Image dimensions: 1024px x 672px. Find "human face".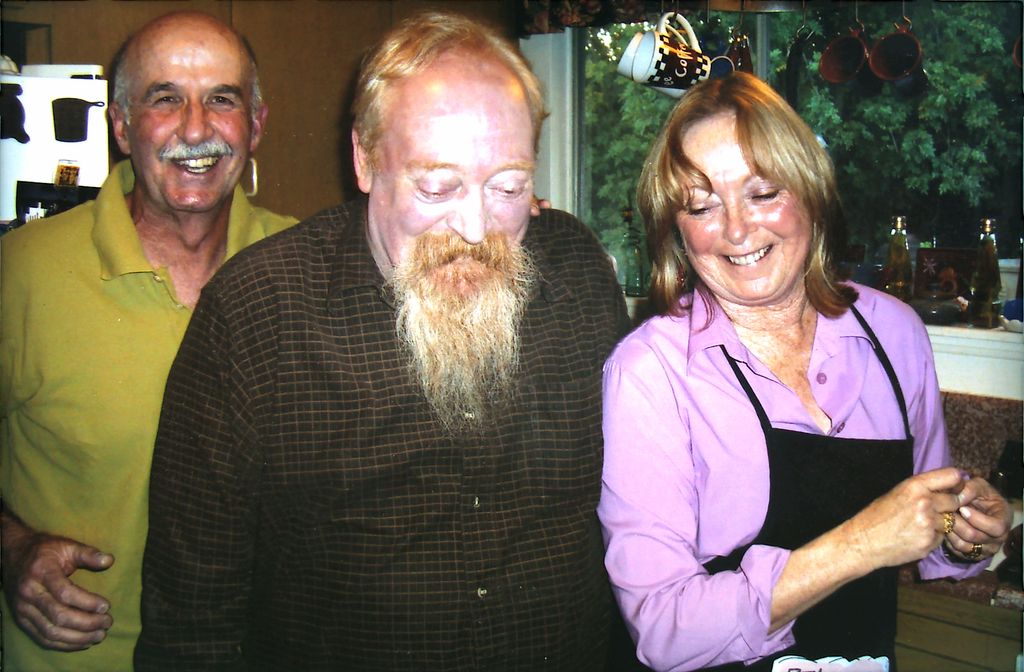
bbox(116, 3, 251, 218).
